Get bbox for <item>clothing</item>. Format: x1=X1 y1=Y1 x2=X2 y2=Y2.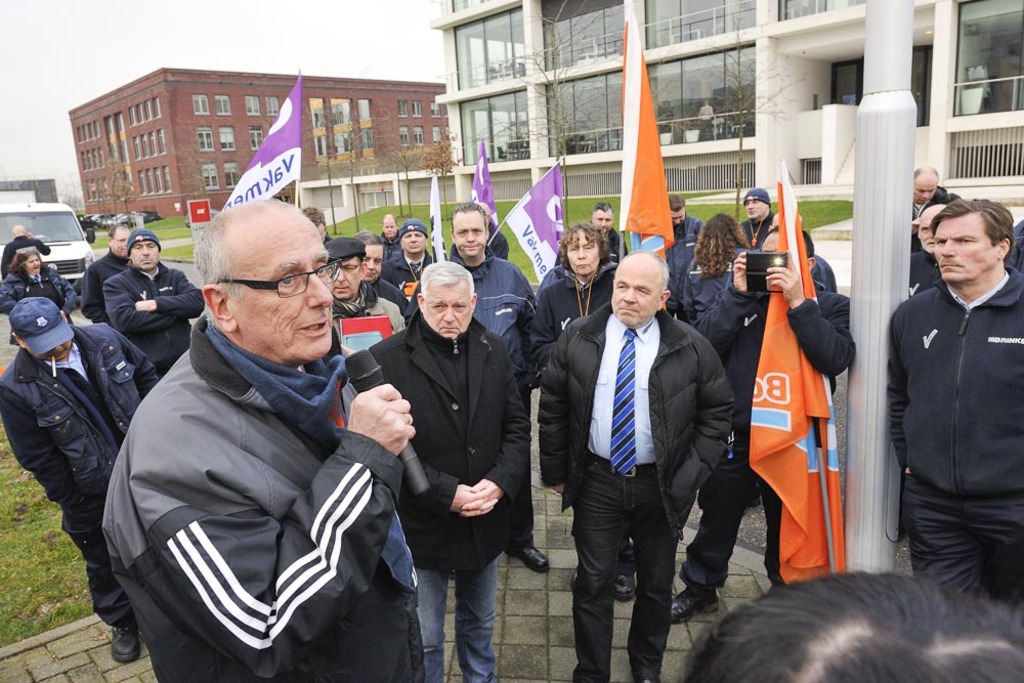
x1=572 y1=489 x2=679 y2=682.
